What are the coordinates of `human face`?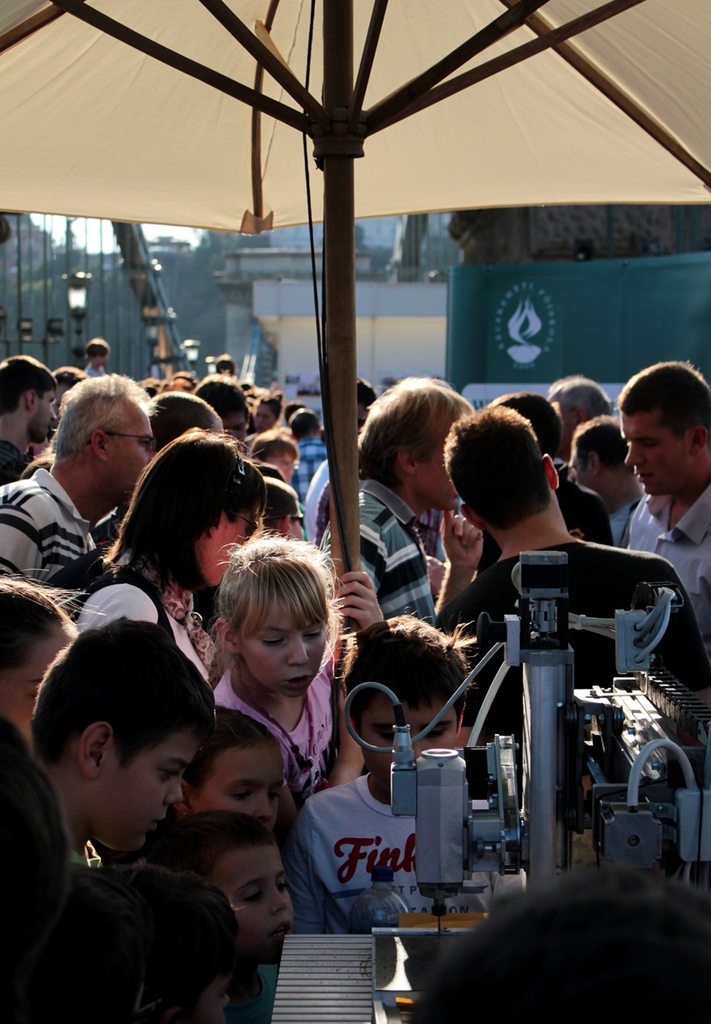
l=111, t=424, r=155, b=498.
